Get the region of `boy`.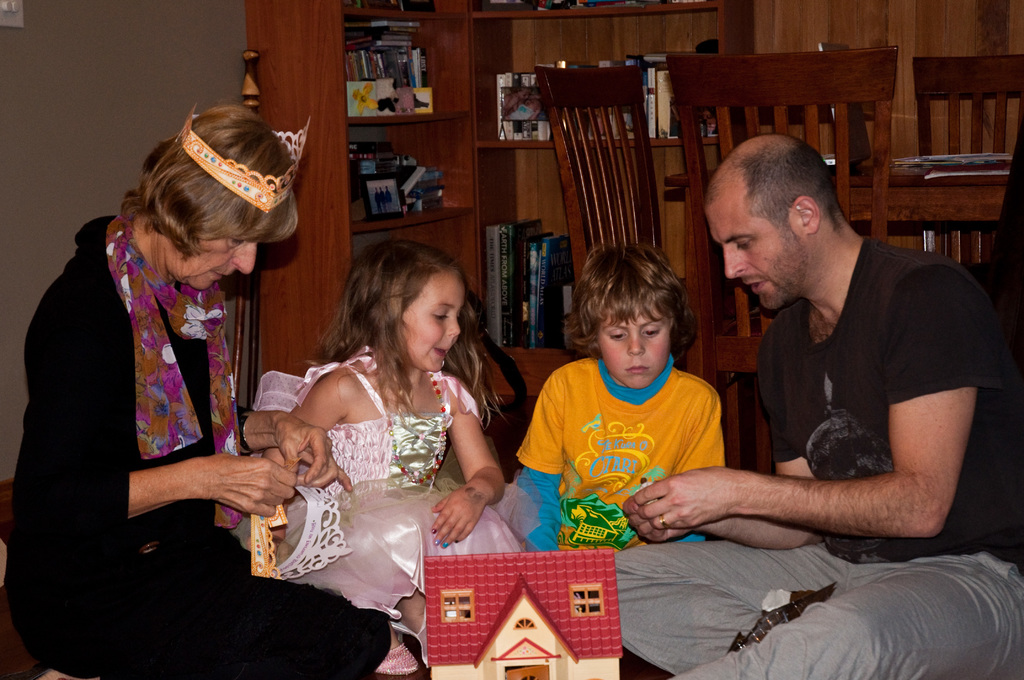
bbox=(507, 240, 727, 553).
